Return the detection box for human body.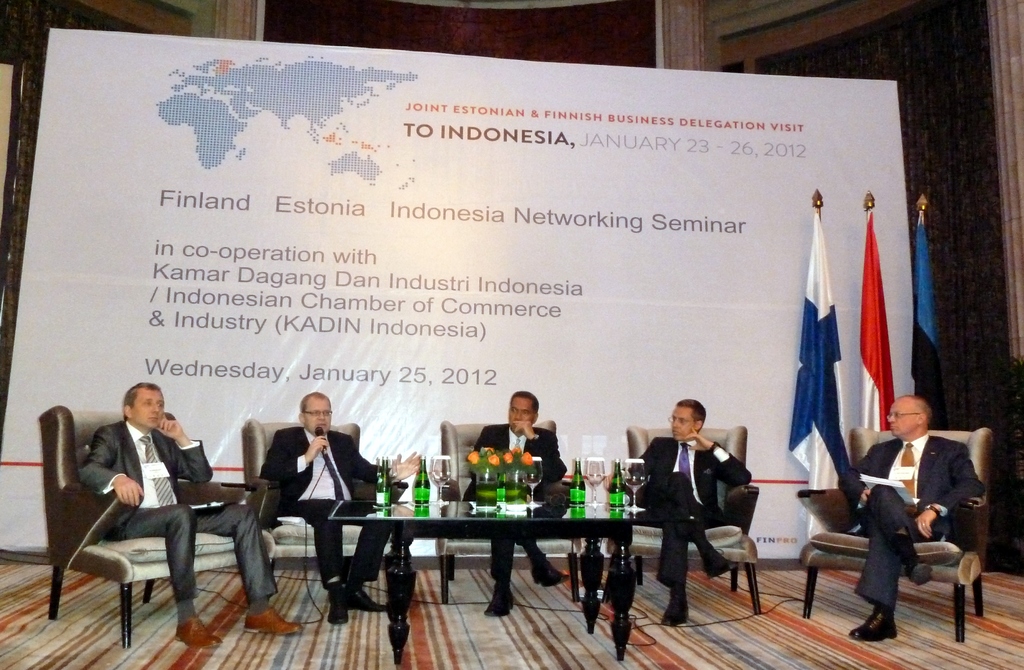
(605, 402, 751, 623).
